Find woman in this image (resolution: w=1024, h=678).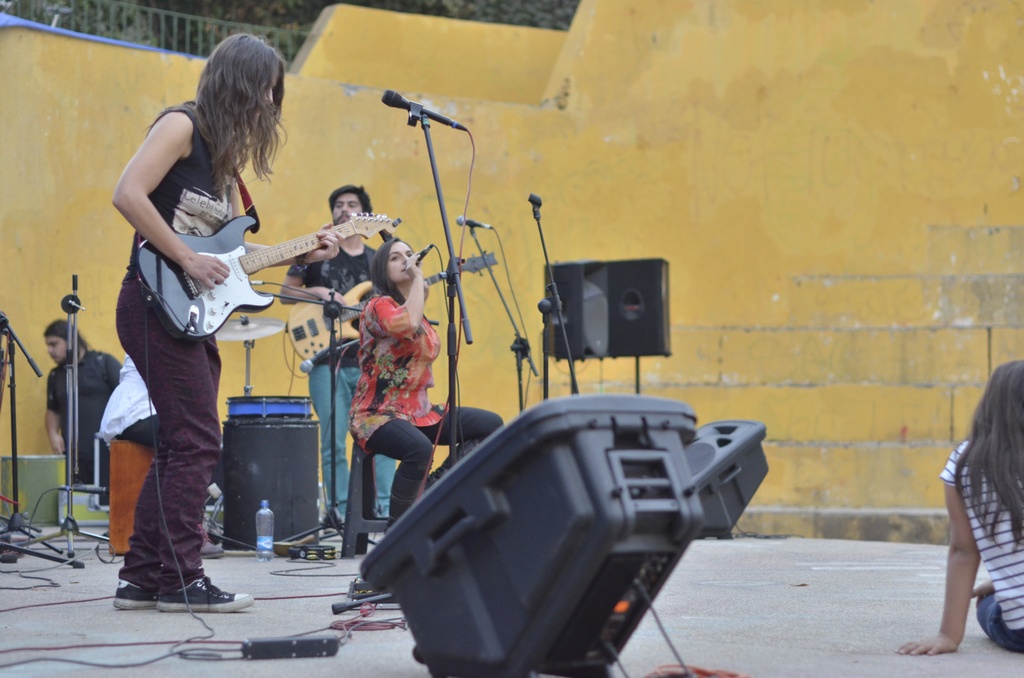
x1=348 y1=237 x2=507 y2=532.
